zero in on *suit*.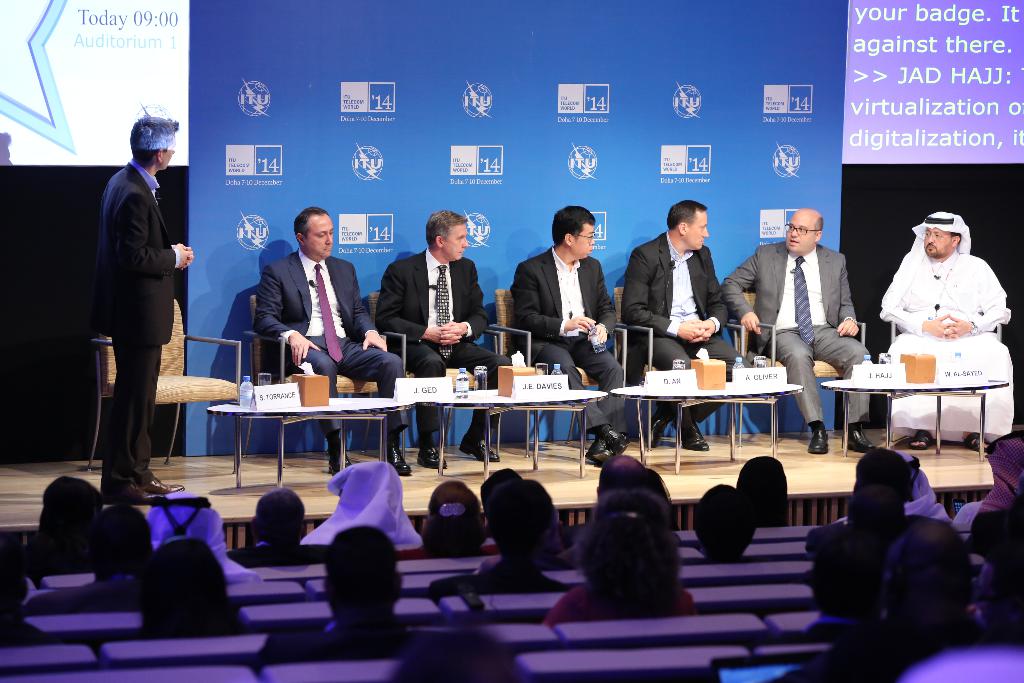
Zeroed in: 374 245 514 433.
